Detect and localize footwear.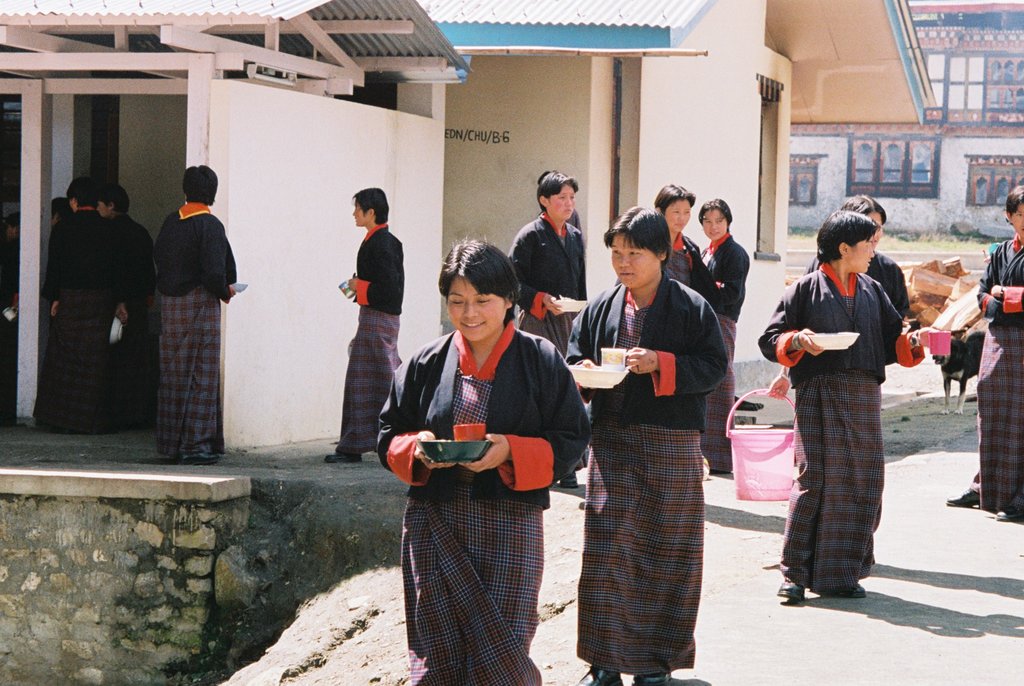
Localized at x1=572 y1=665 x2=627 y2=685.
